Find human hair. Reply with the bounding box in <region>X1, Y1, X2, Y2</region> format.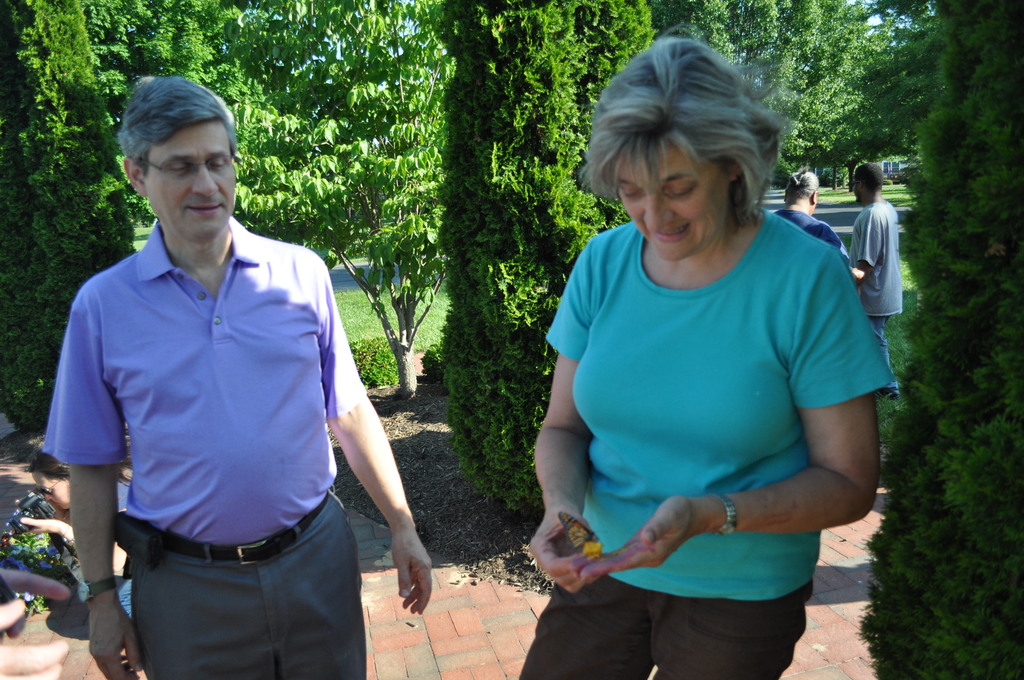
<region>854, 164, 880, 189</region>.
